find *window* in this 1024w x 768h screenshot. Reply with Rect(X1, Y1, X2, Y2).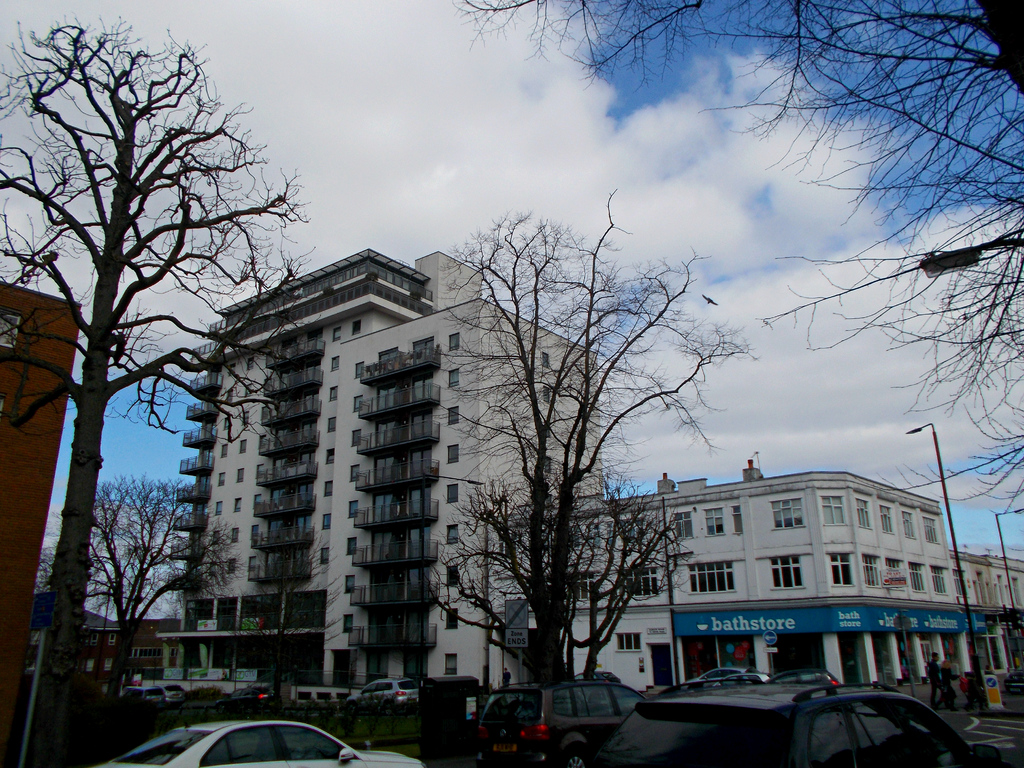
Rect(215, 499, 225, 516).
